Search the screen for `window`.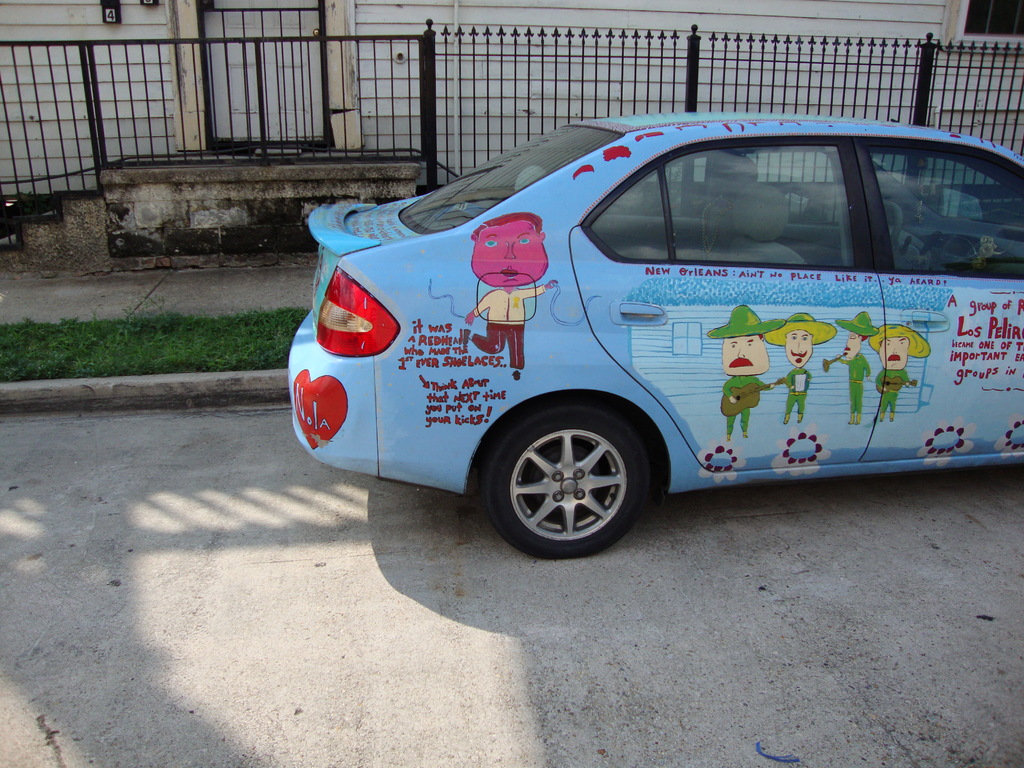
Found at <bbox>944, 0, 1023, 50</bbox>.
